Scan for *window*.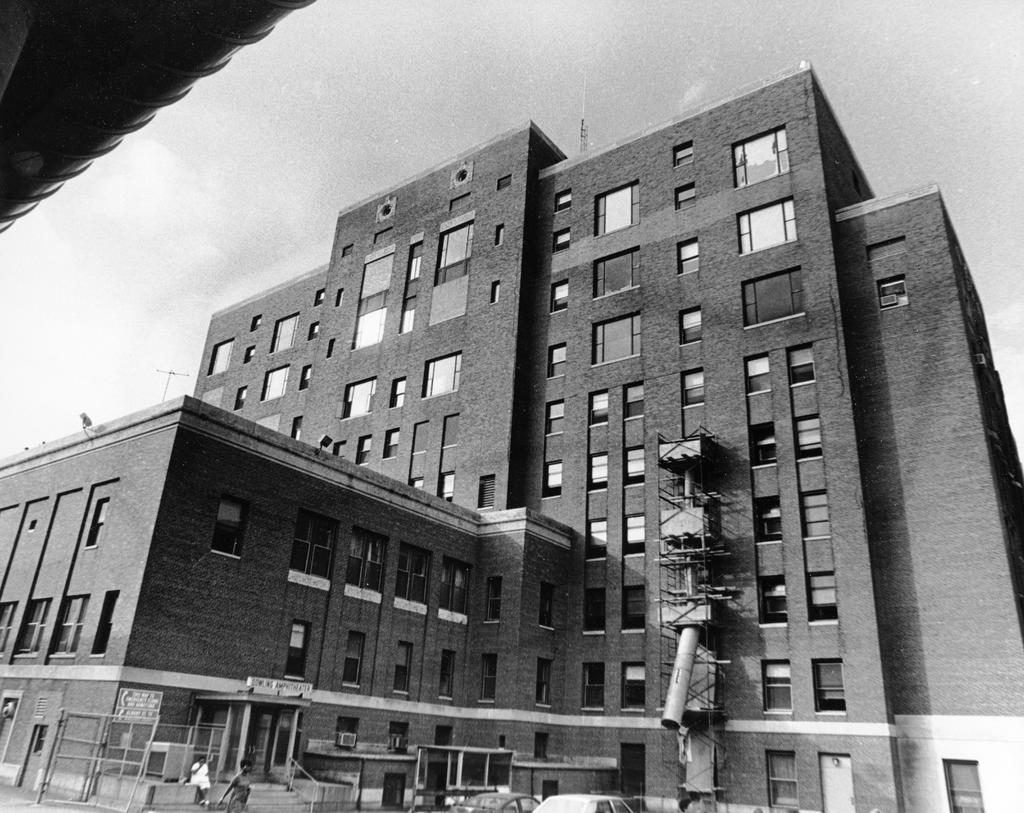
Scan result: l=676, t=182, r=698, b=216.
